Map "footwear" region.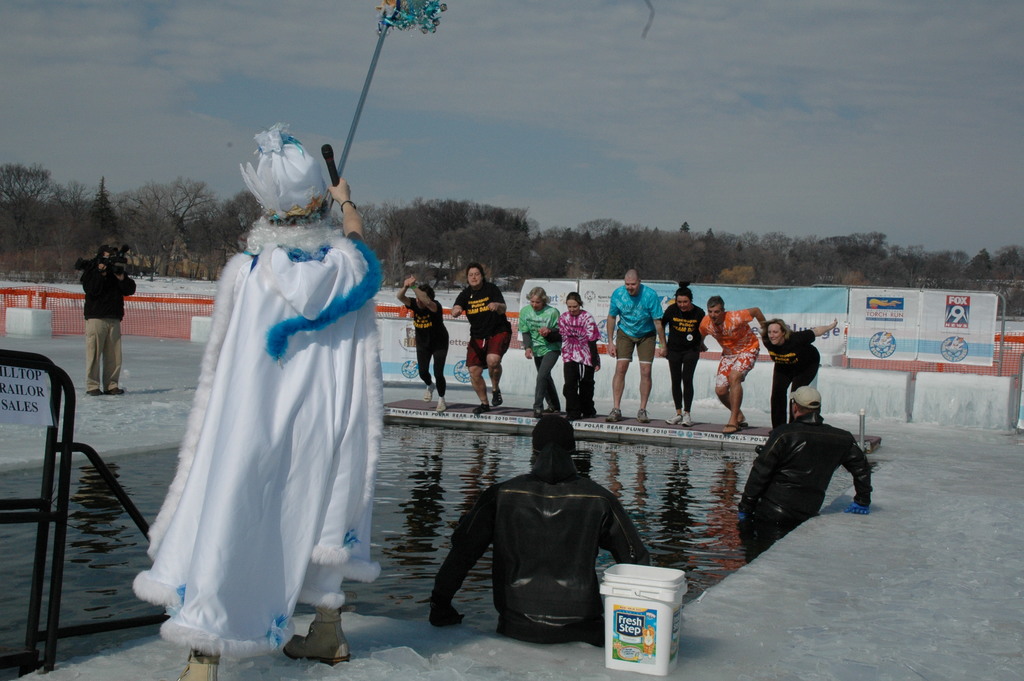
Mapped to locate(566, 413, 582, 419).
